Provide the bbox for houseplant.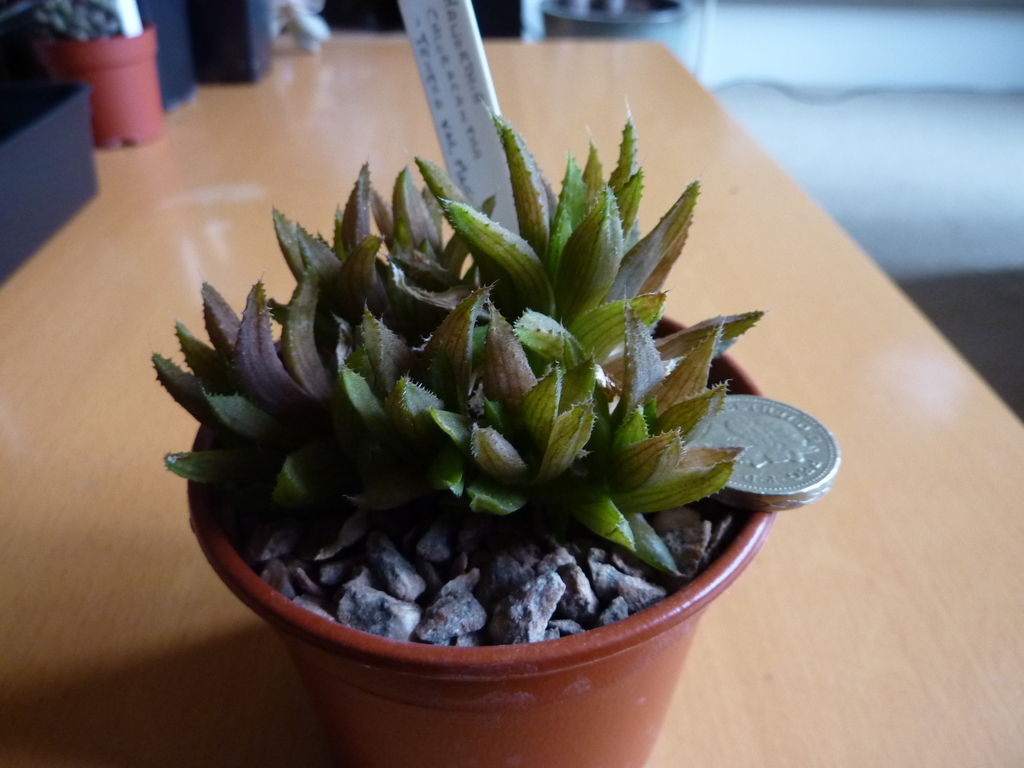
{"x1": 149, "y1": 90, "x2": 779, "y2": 767}.
